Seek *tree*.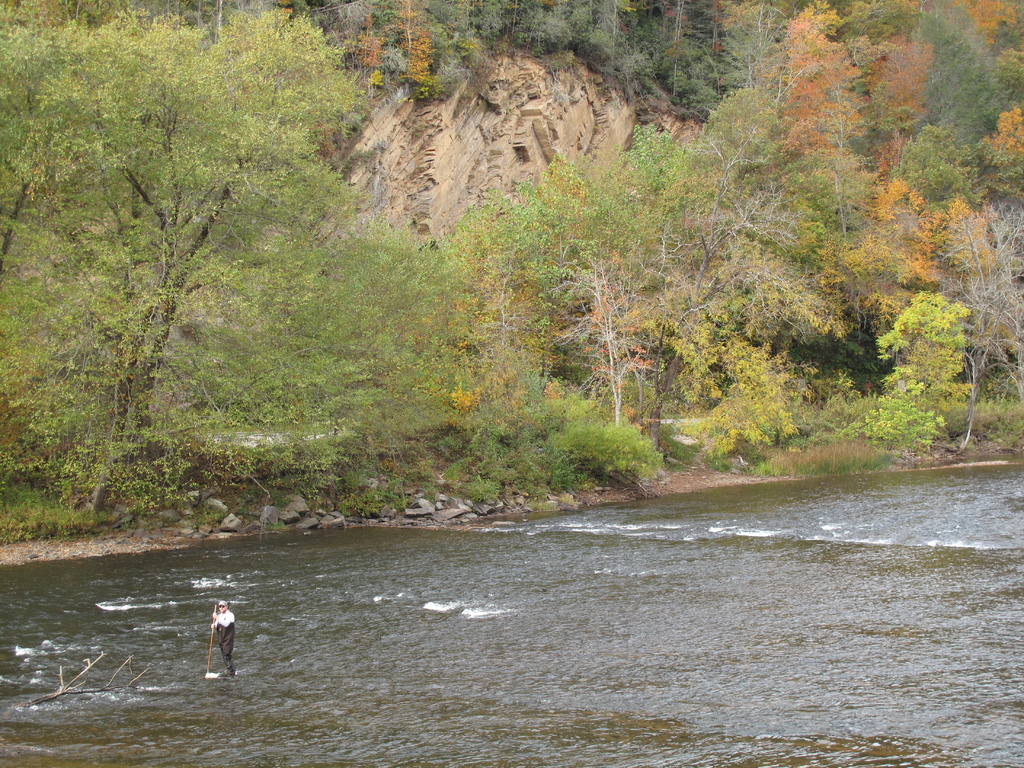
x1=0, y1=3, x2=451, y2=574.
